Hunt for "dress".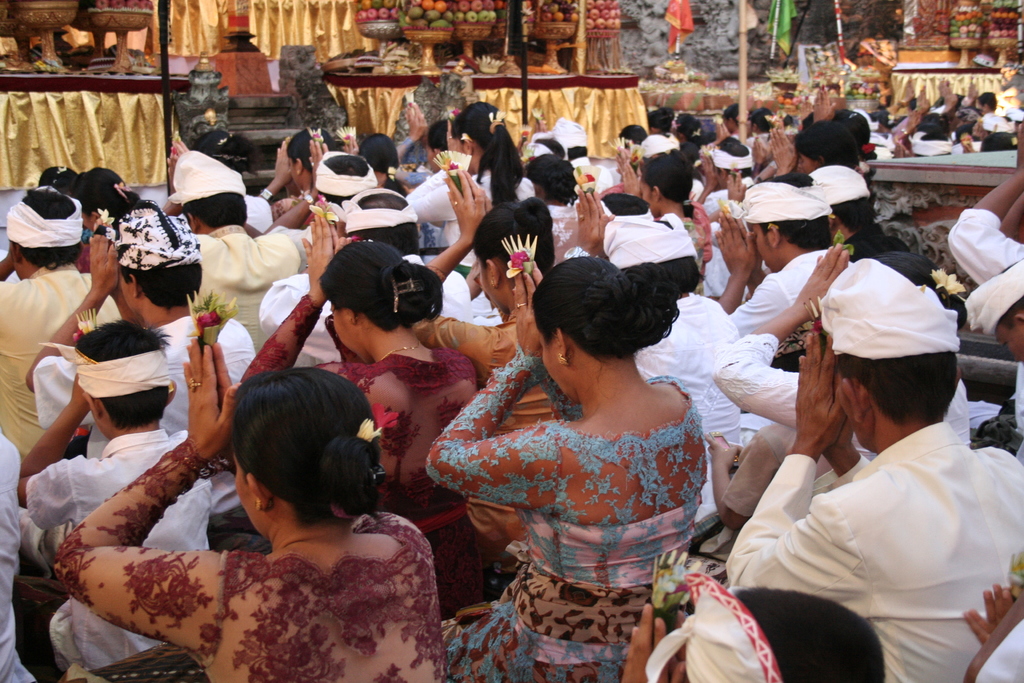
Hunted down at [238, 292, 479, 616].
